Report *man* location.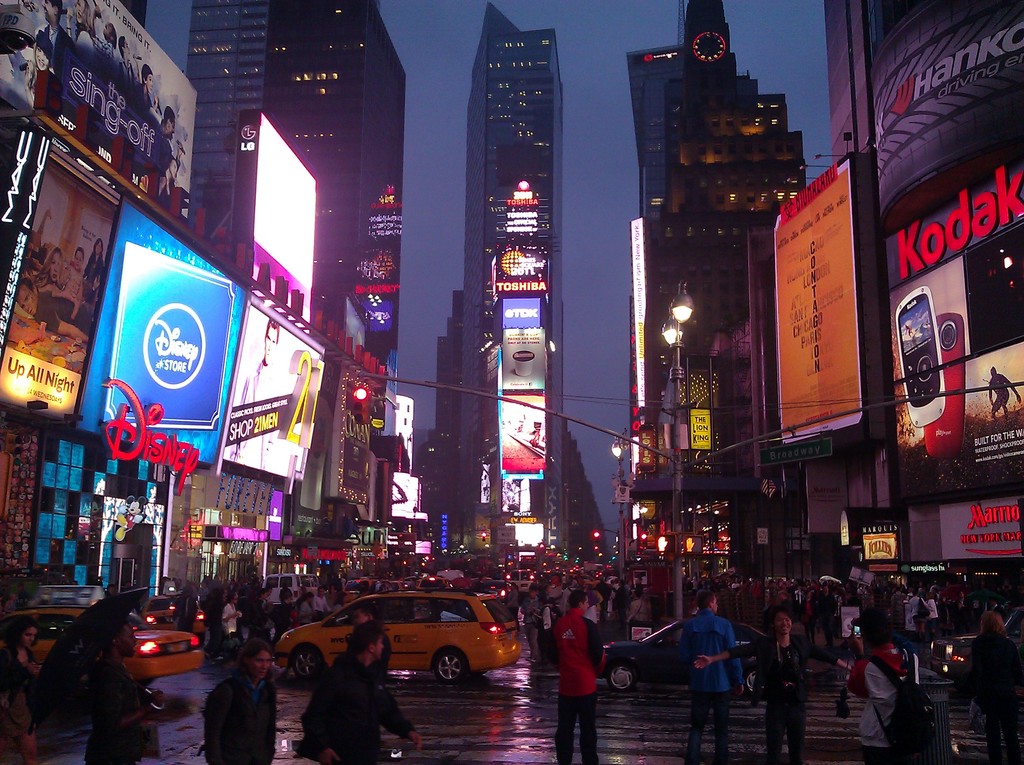
Report: box=[675, 584, 745, 764].
